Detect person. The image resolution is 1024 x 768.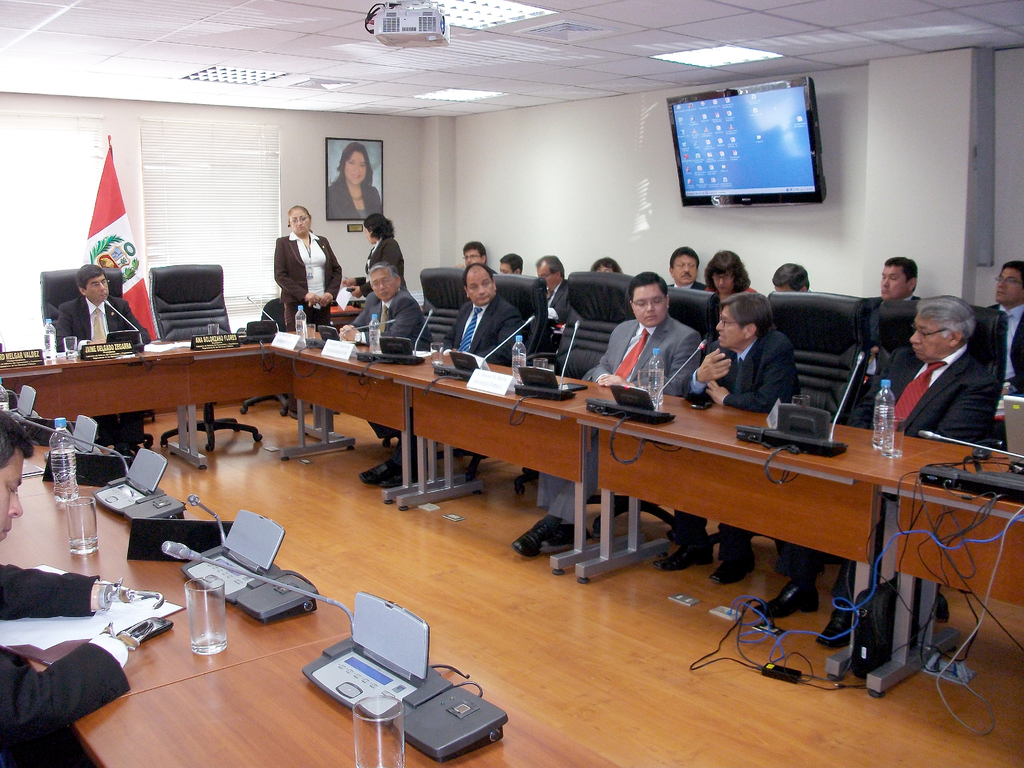
[668, 244, 707, 291].
